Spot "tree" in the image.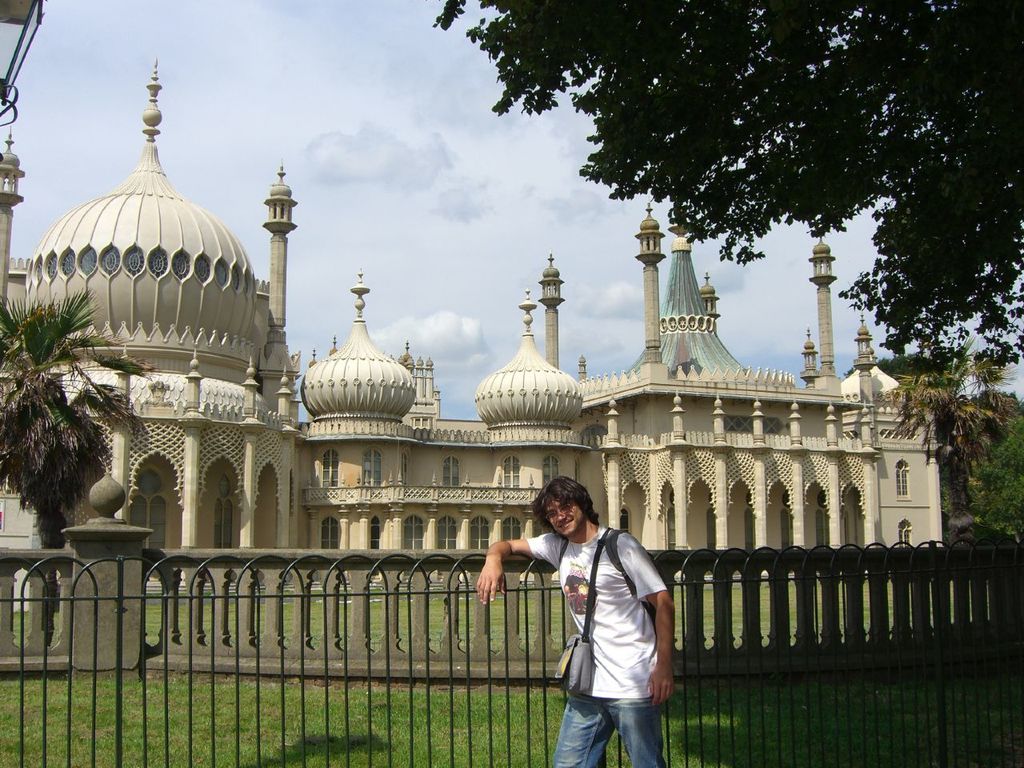
"tree" found at detection(0, 170, 98, 655).
